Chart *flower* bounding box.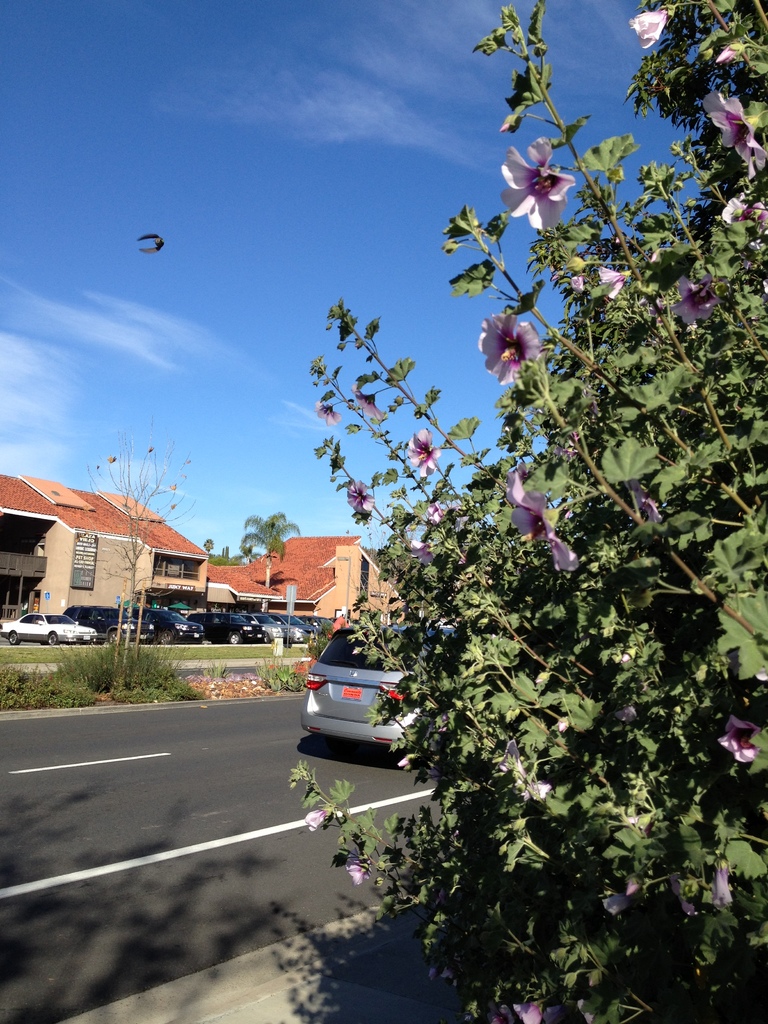
Charted: (301, 810, 331, 834).
